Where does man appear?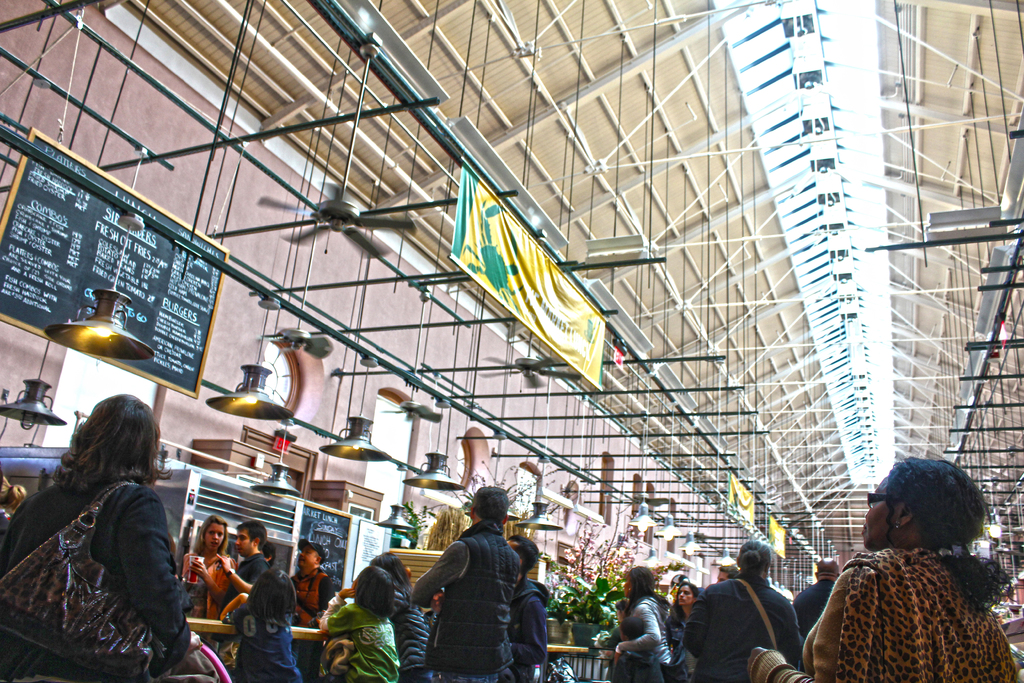
Appears at (x1=693, y1=554, x2=812, y2=679).
